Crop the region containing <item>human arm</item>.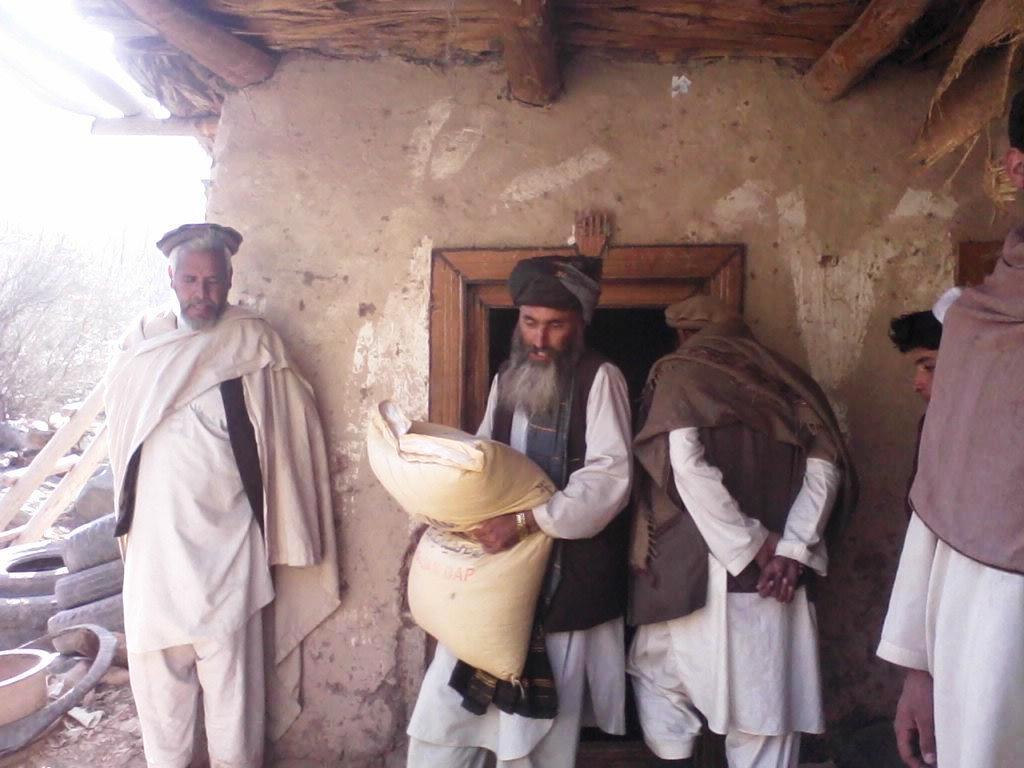
Crop region: 103 327 159 548.
